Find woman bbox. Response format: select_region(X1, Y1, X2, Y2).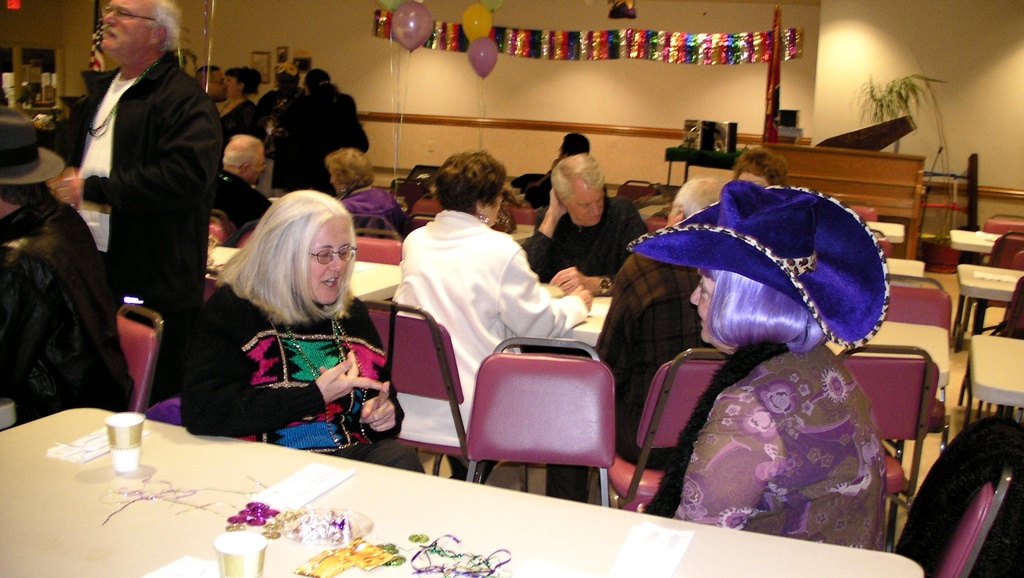
select_region(218, 63, 264, 147).
